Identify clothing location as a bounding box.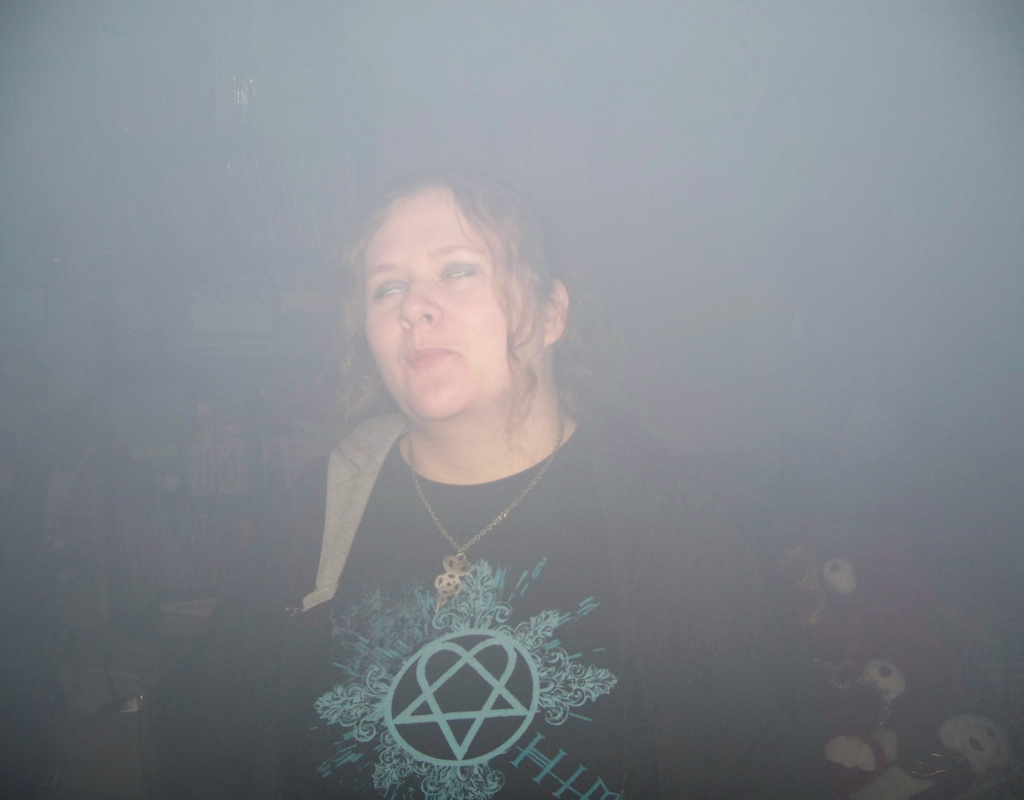
218,425,776,799.
